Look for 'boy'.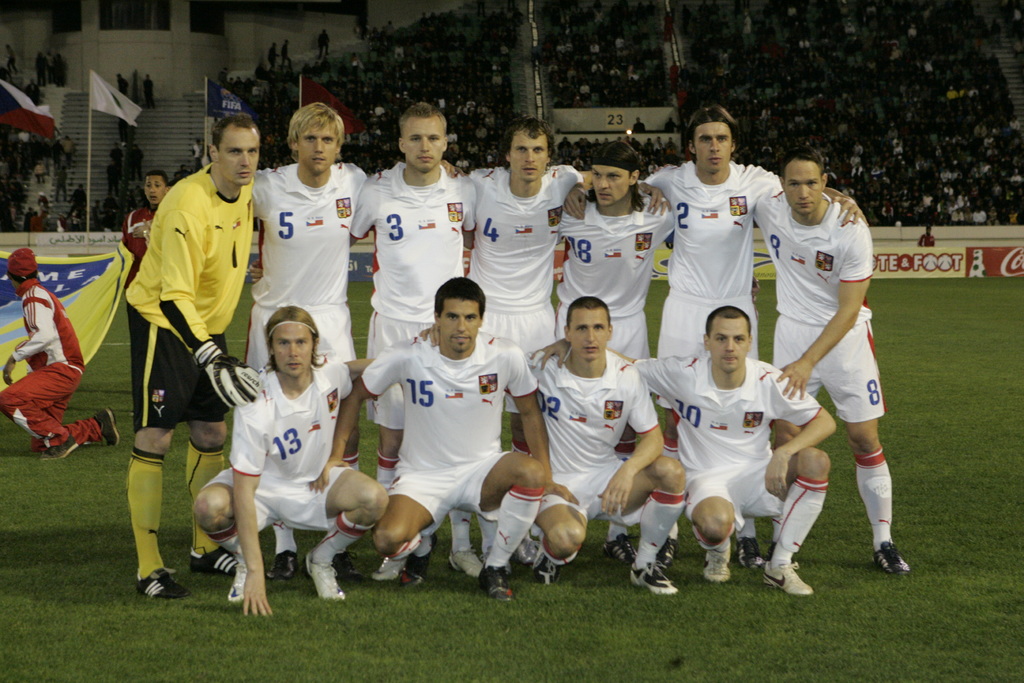
Found: 638,147,912,576.
